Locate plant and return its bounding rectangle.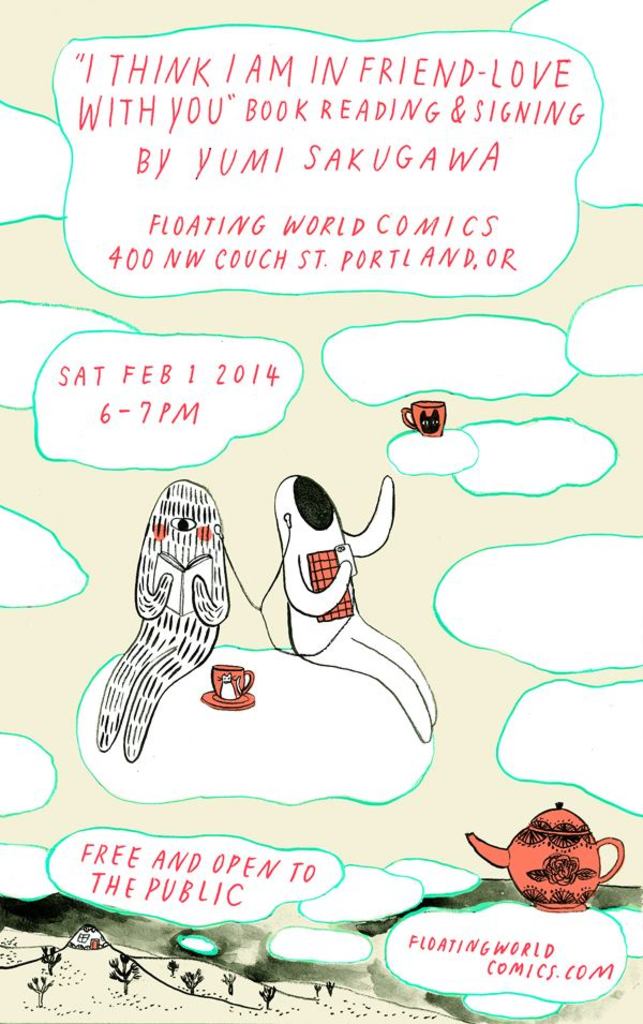
<region>223, 970, 233, 996</region>.
